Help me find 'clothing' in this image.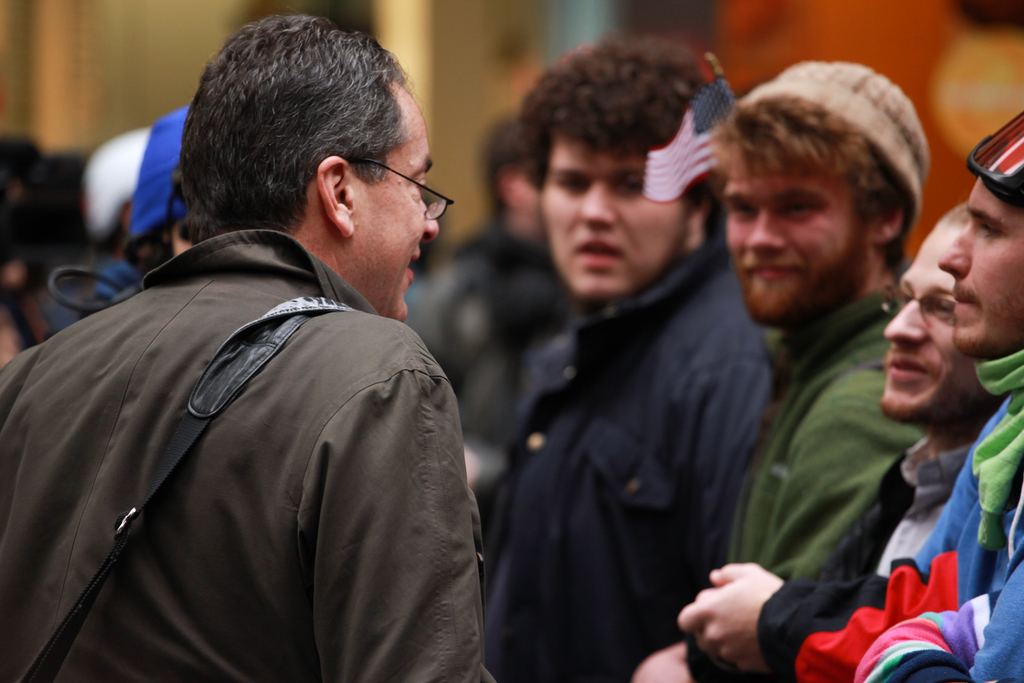
Found it: bbox(502, 235, 781, 682).
